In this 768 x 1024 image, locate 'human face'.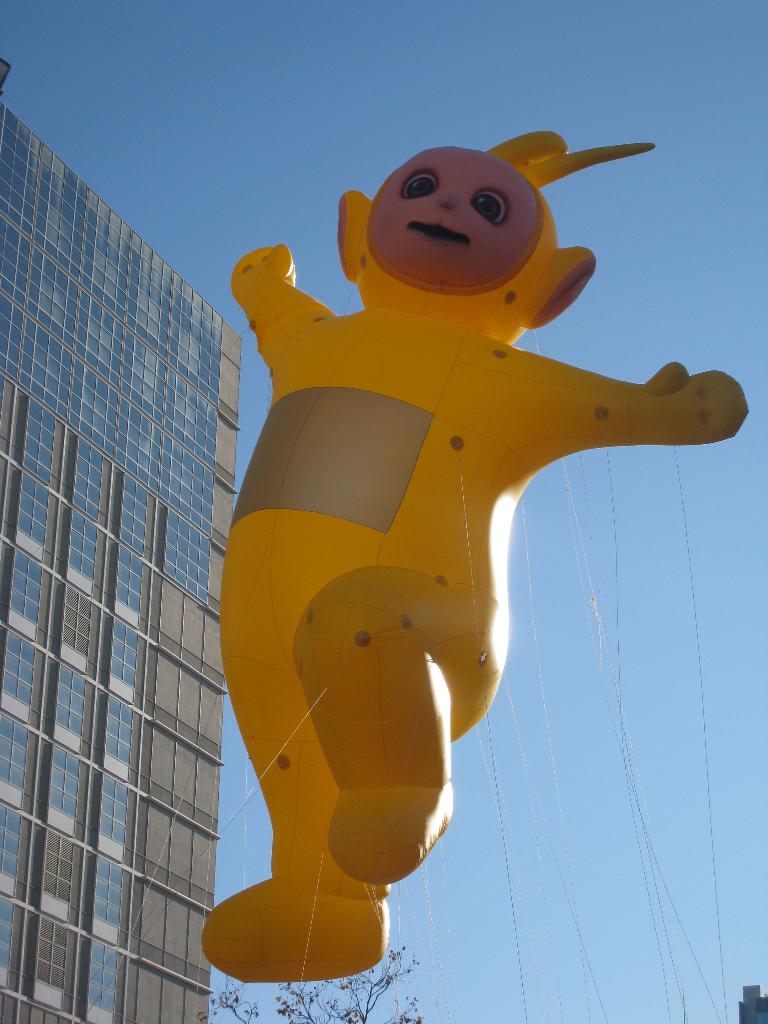
Bounding box: 370, 149, 539, 288.
